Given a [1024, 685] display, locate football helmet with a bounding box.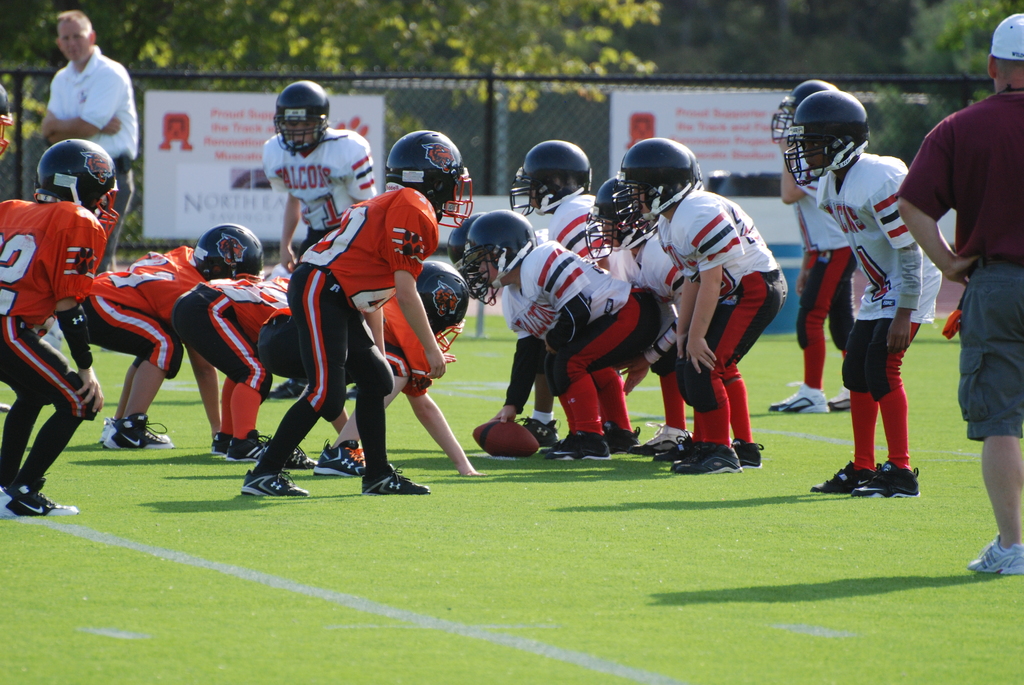
Located: <bbox>35, 139, 127, 237</bbox>.
